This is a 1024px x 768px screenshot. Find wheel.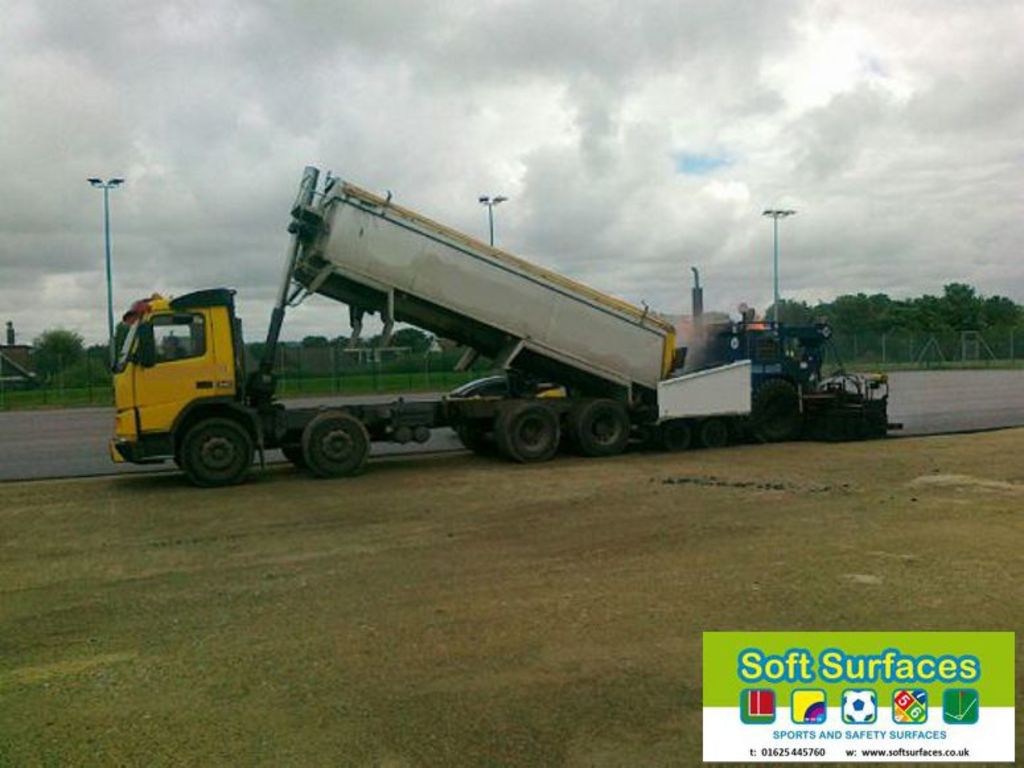
Bounding box: left=580, top=398, right=625, bottom=451.
